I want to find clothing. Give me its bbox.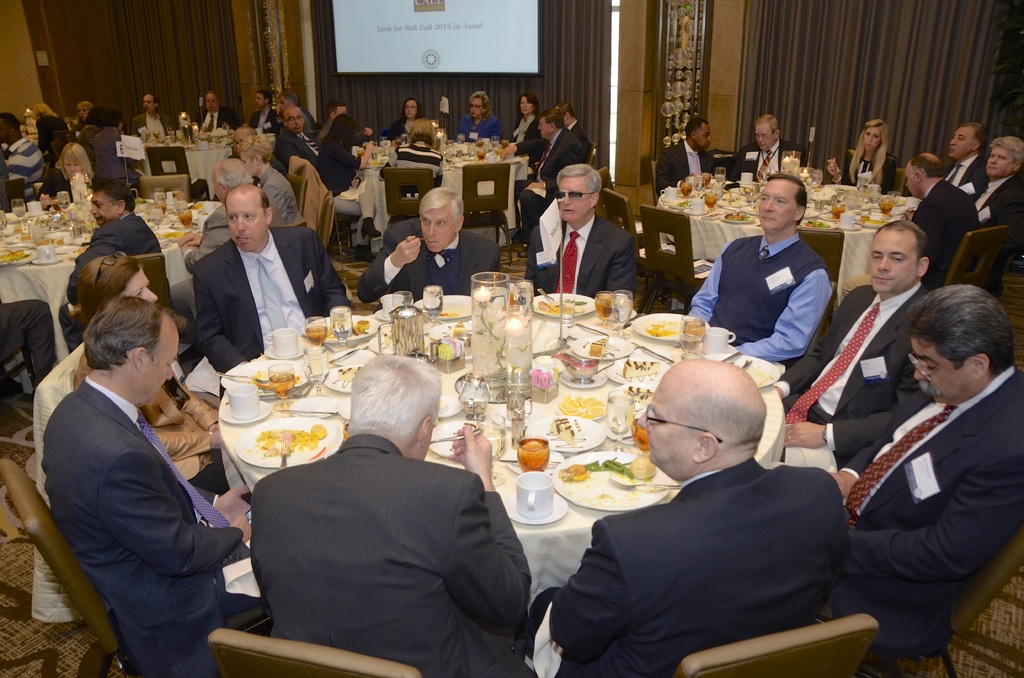
509,112,536,147.
